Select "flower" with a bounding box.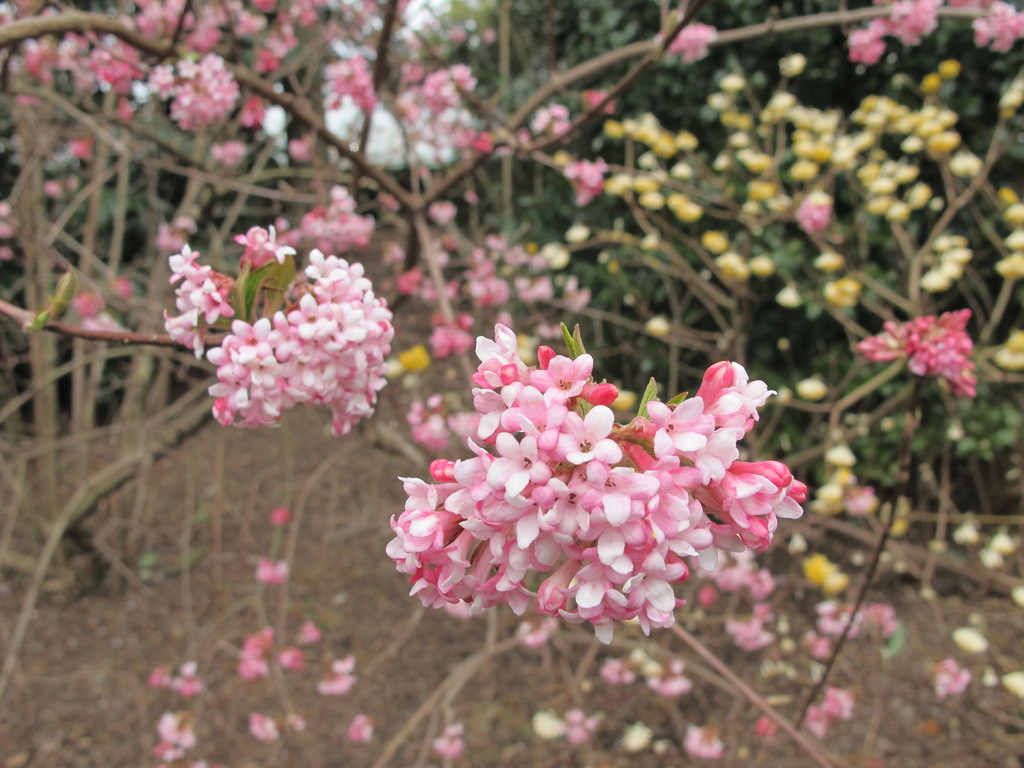
l=434, t=728, r=475, b=764.
